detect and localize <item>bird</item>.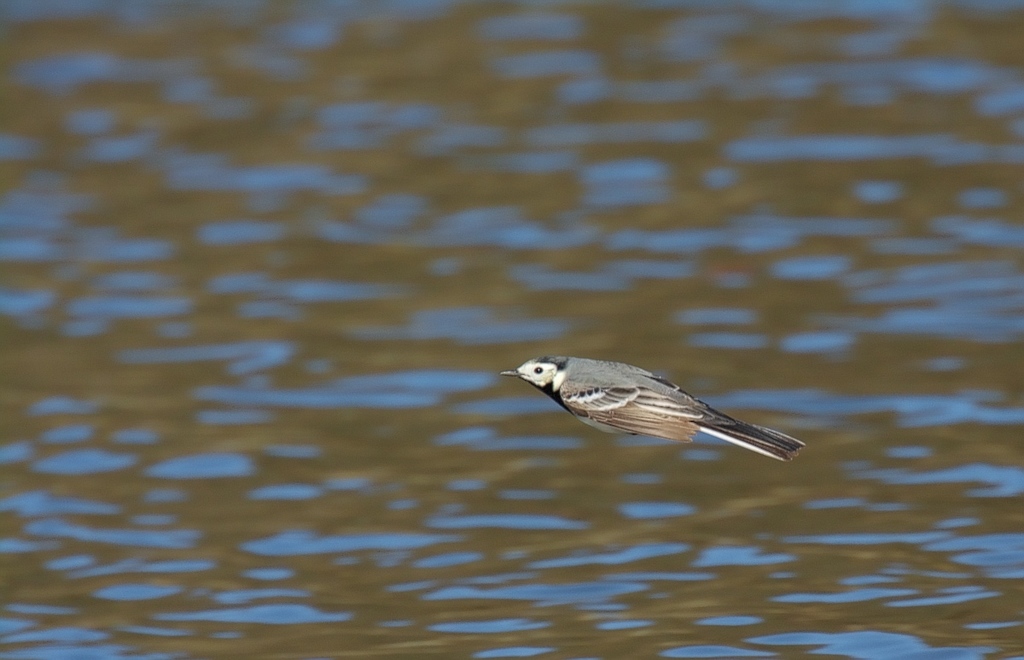
Localized at rect(480, 357, 810, 466).
